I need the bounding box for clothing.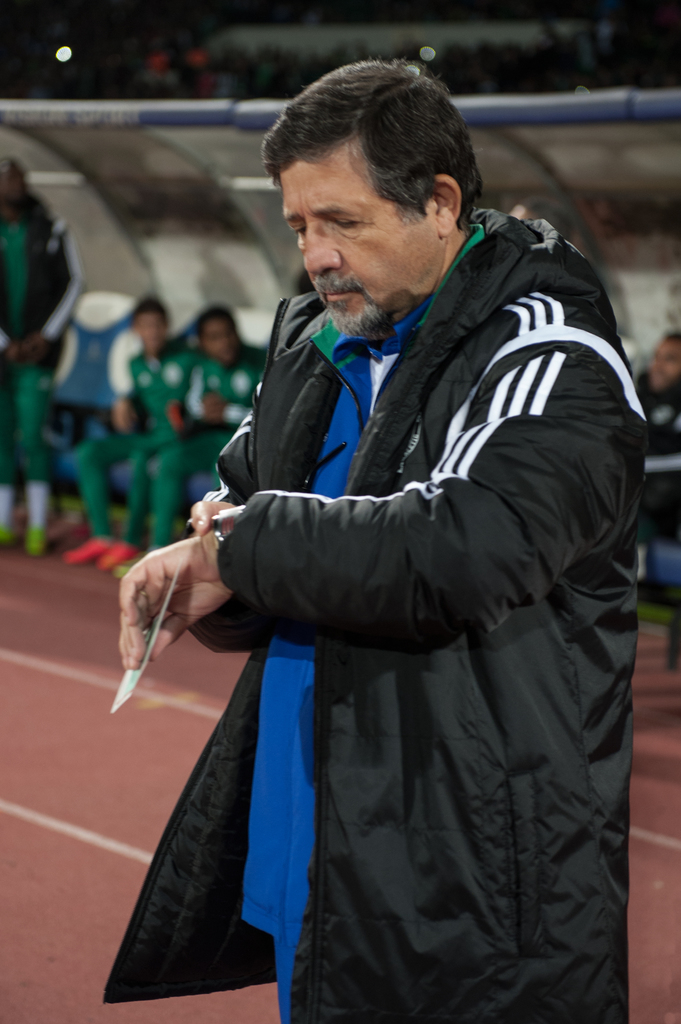
Here it is: bbox(106, 199, 671, 1023).
